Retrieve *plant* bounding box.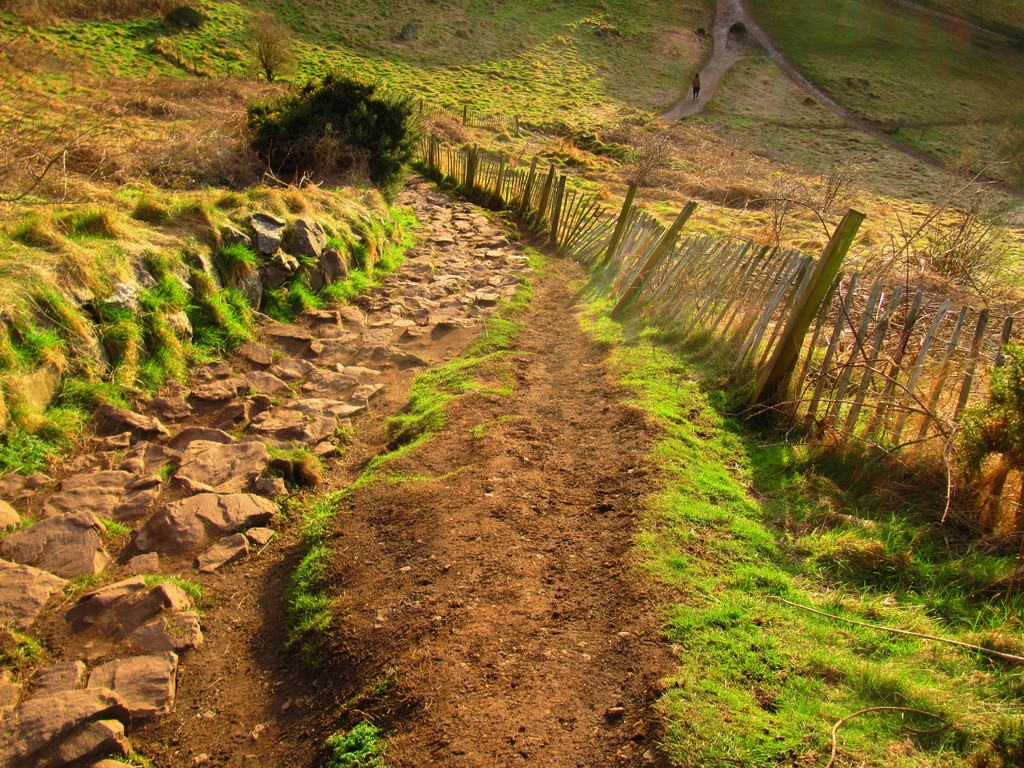
Bounding box: x1=203, y1=170, x2=442, y2=333.
